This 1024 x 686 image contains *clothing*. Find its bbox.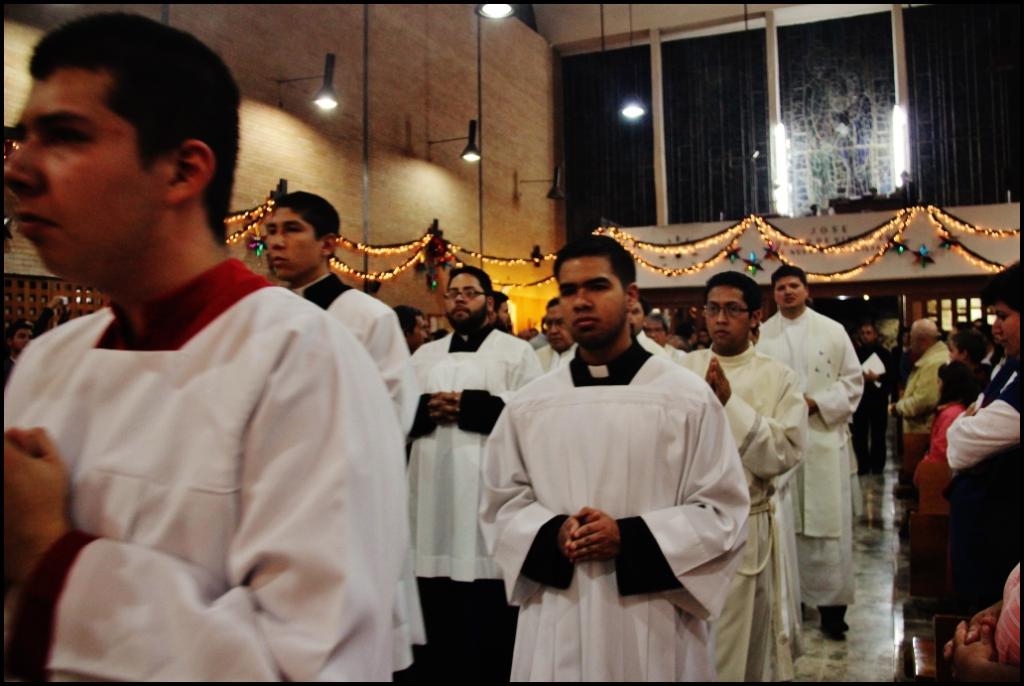
detection(534, 338, 580, 370).
